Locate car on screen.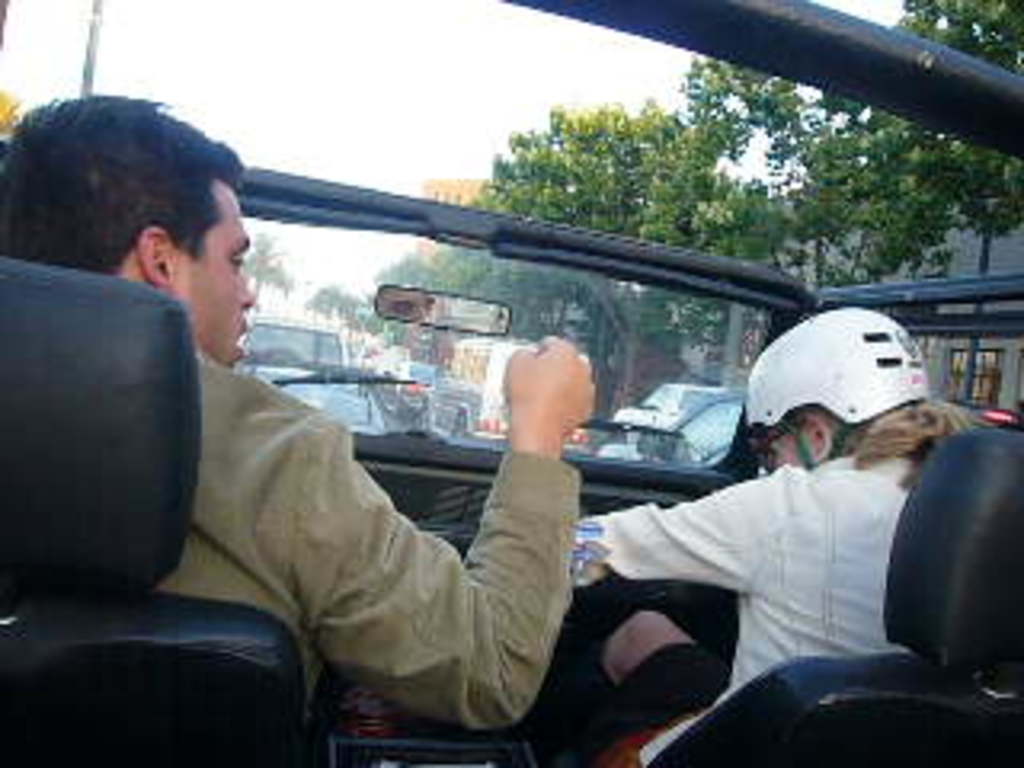
On screen at detection(640, 390, 749, 467).
